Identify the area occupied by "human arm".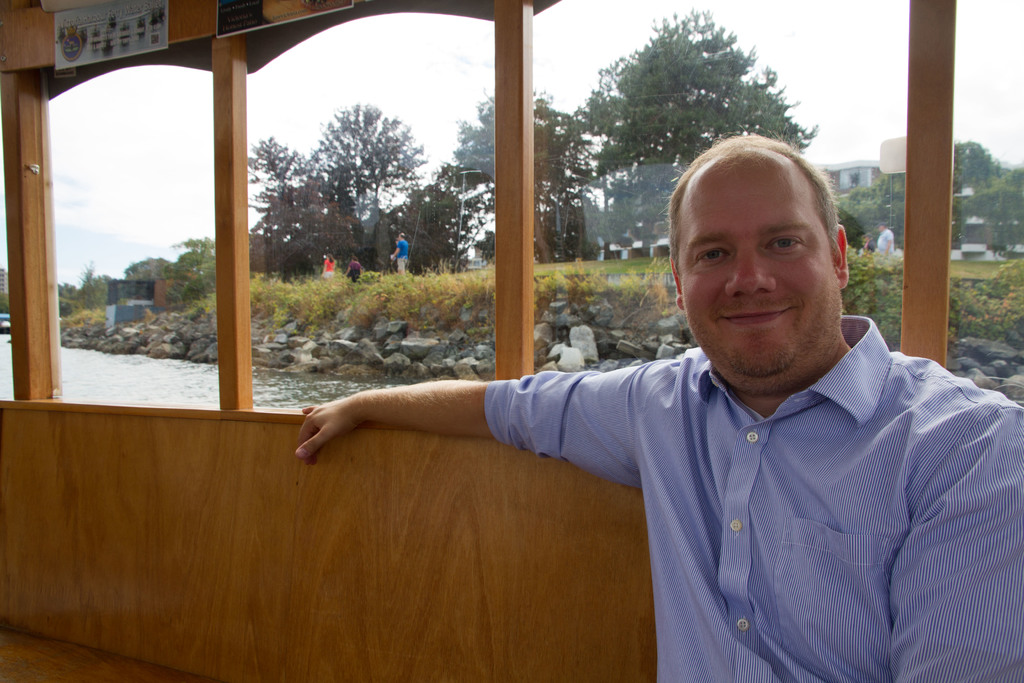
Area: <bbox>287, 375, 575, 475</bbox>.
